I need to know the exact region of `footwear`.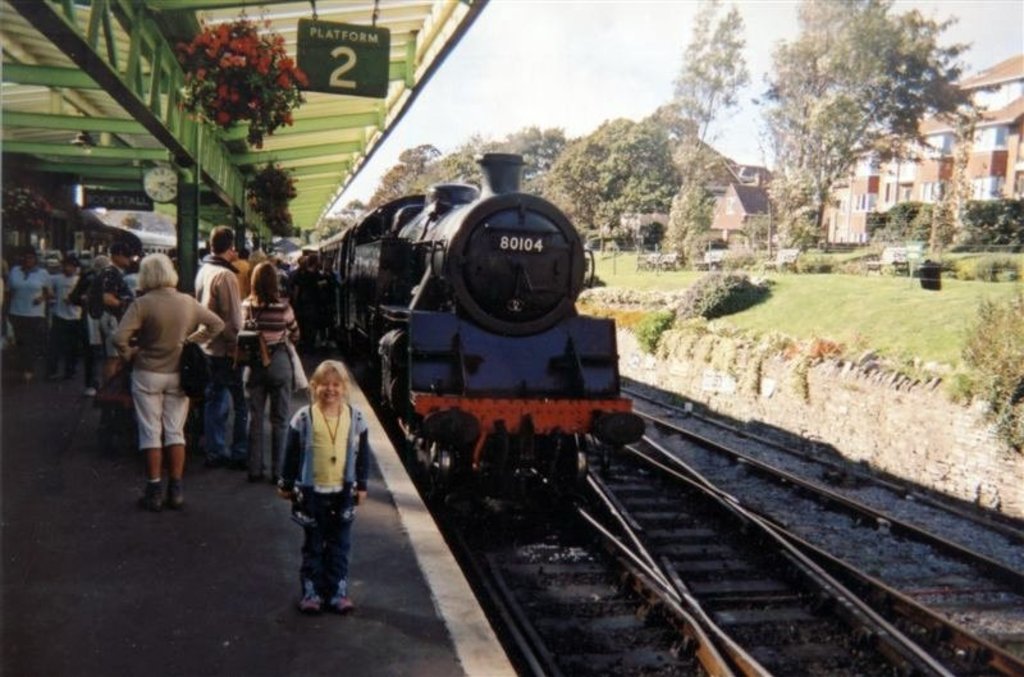
Region: Rect(86, 384, 99, 398).
